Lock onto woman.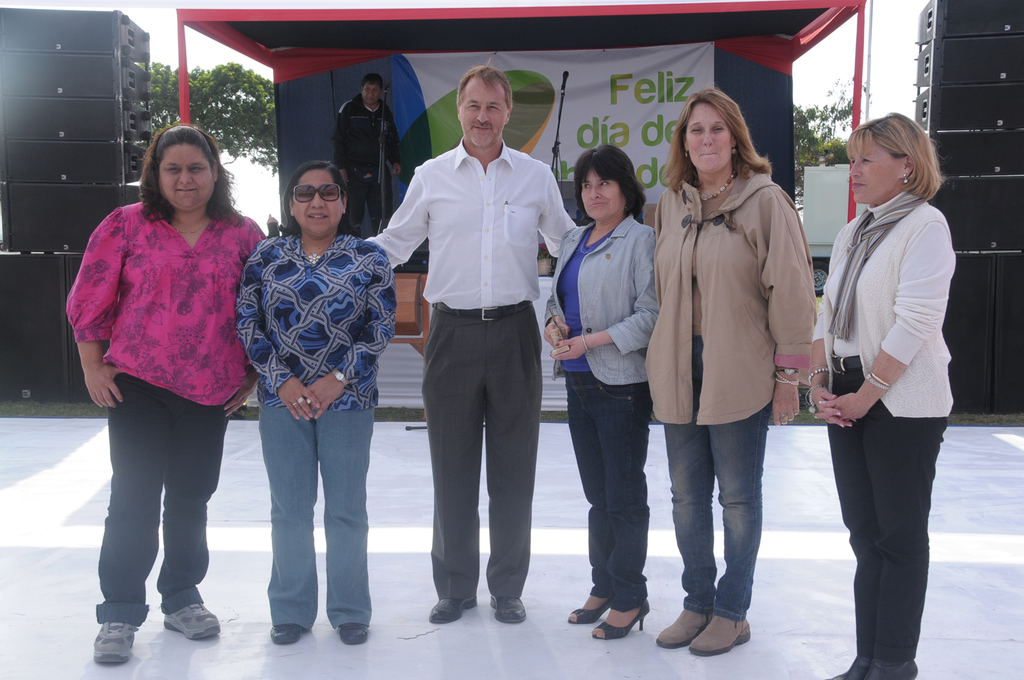
Locked: [640,87,815,657].
